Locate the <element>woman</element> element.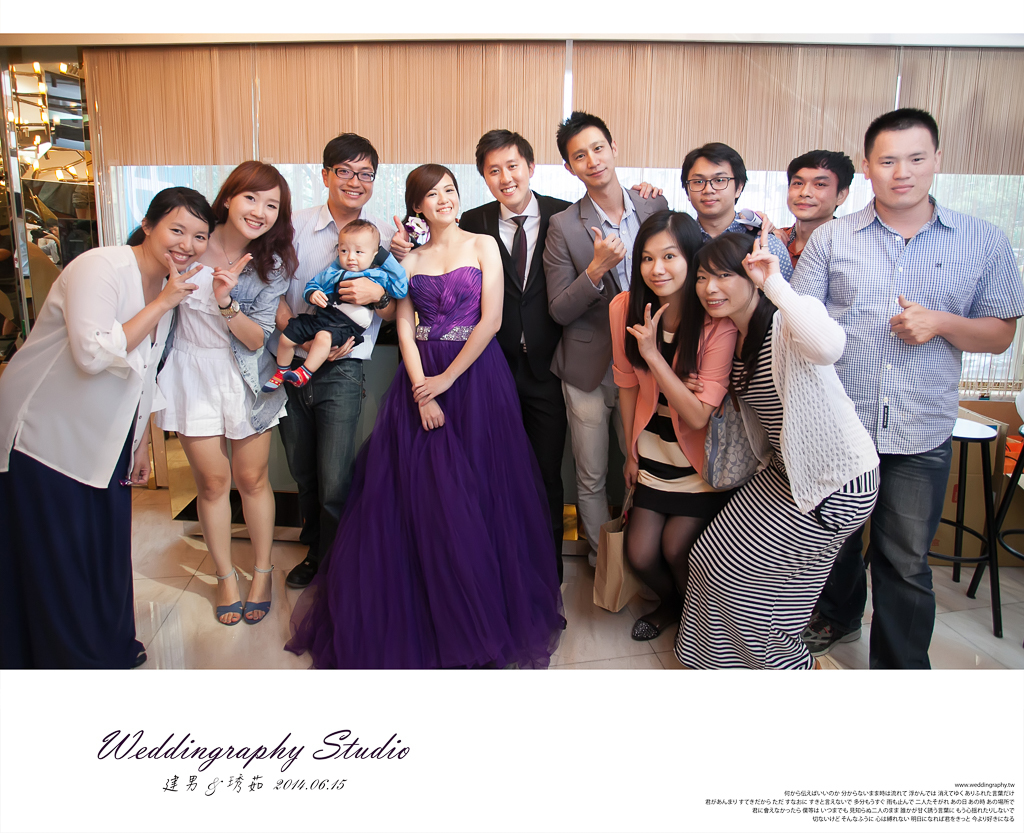
Element bbox: 676/215/887/671.
